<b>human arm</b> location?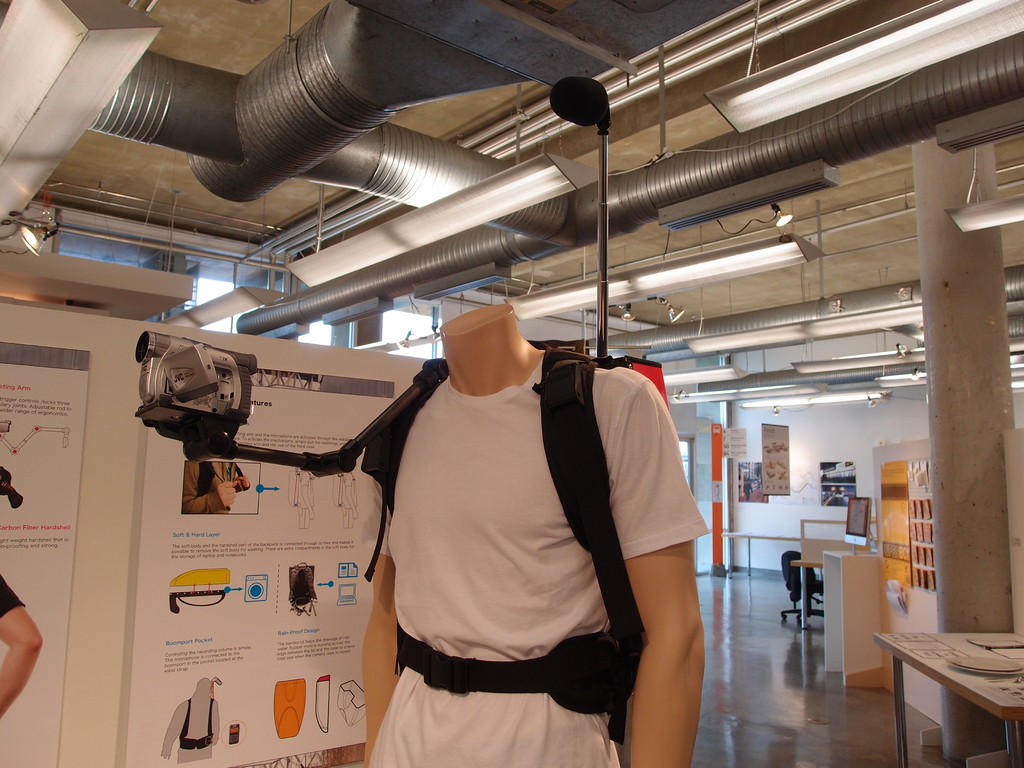
region(223, 465, 253, 505)
